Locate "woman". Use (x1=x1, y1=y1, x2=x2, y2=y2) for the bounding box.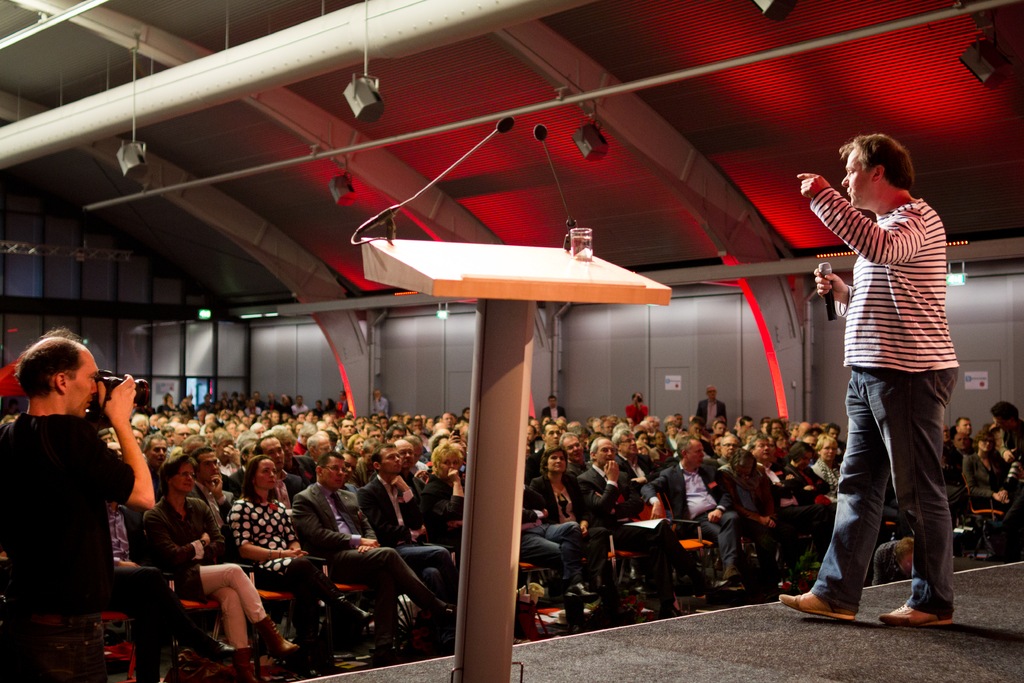
(x1=163, y1=393, x2=179, y2=411).
